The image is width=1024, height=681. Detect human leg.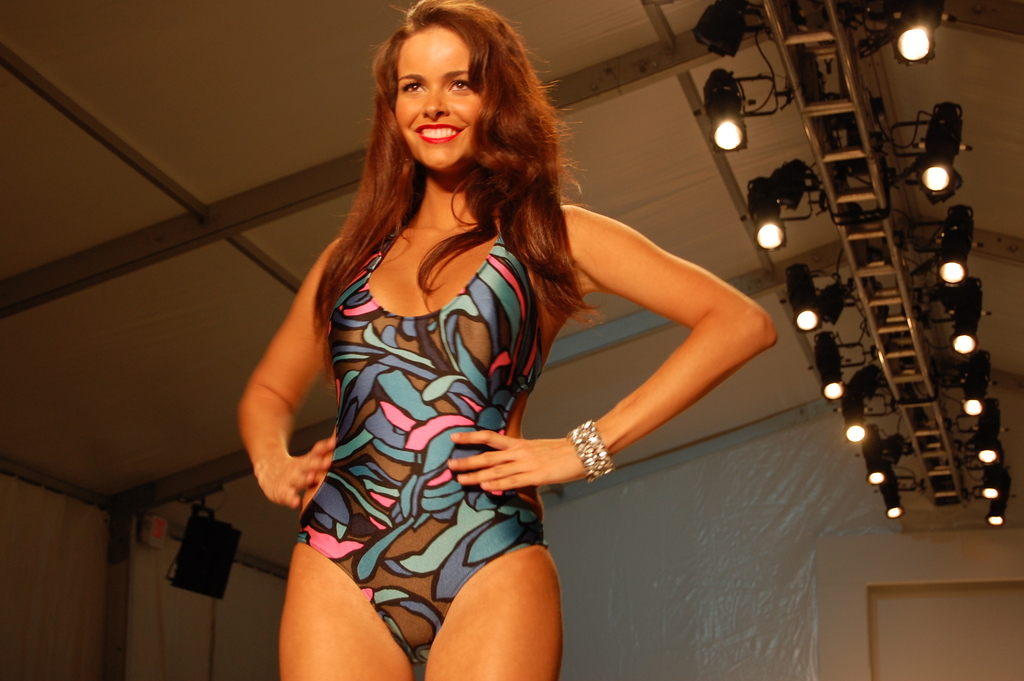
Detection: select_region(428, 546, 563, 680).
